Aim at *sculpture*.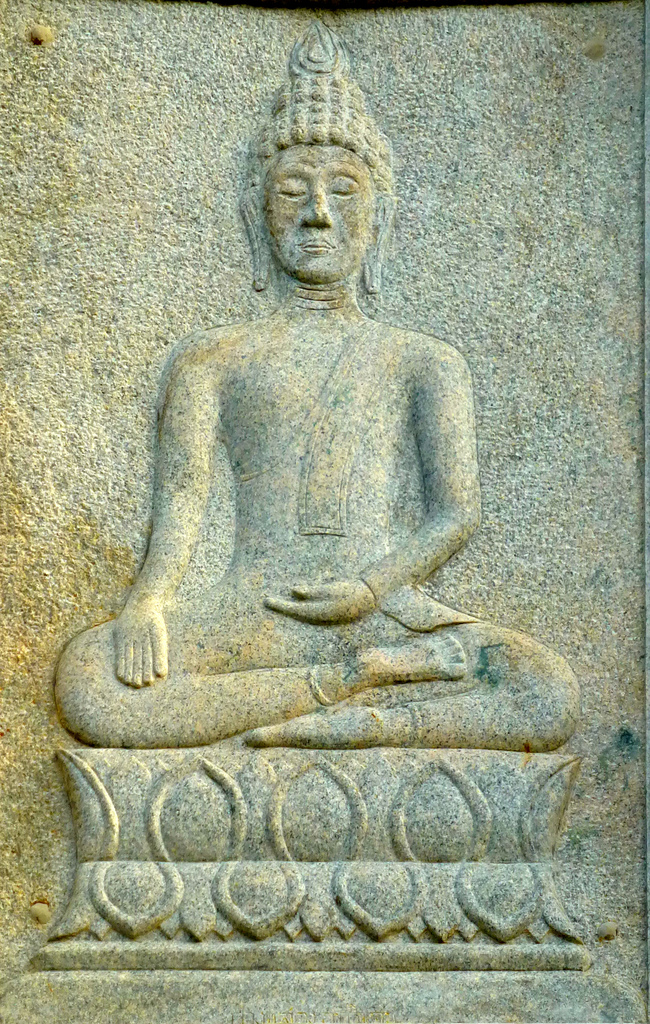
Aimed at 68/86/542/835.
